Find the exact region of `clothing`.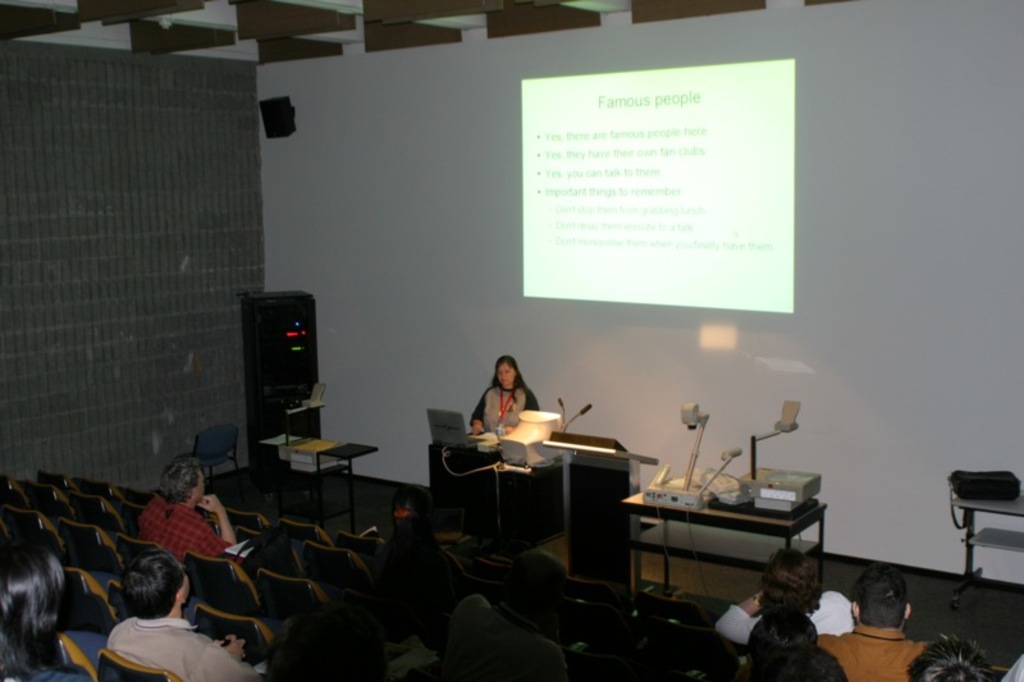
Exact region: {"x1": 815, "y1": 619, "x2": 924, "y2": 681}.
